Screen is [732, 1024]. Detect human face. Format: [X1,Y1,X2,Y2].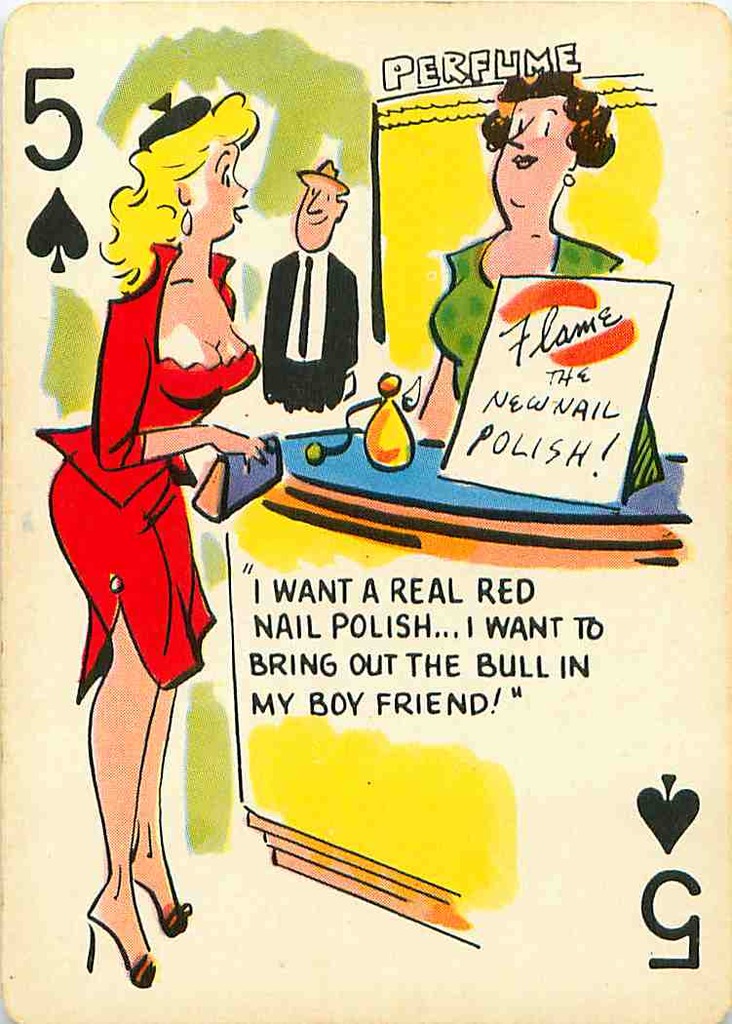
[289,187,337,249].
